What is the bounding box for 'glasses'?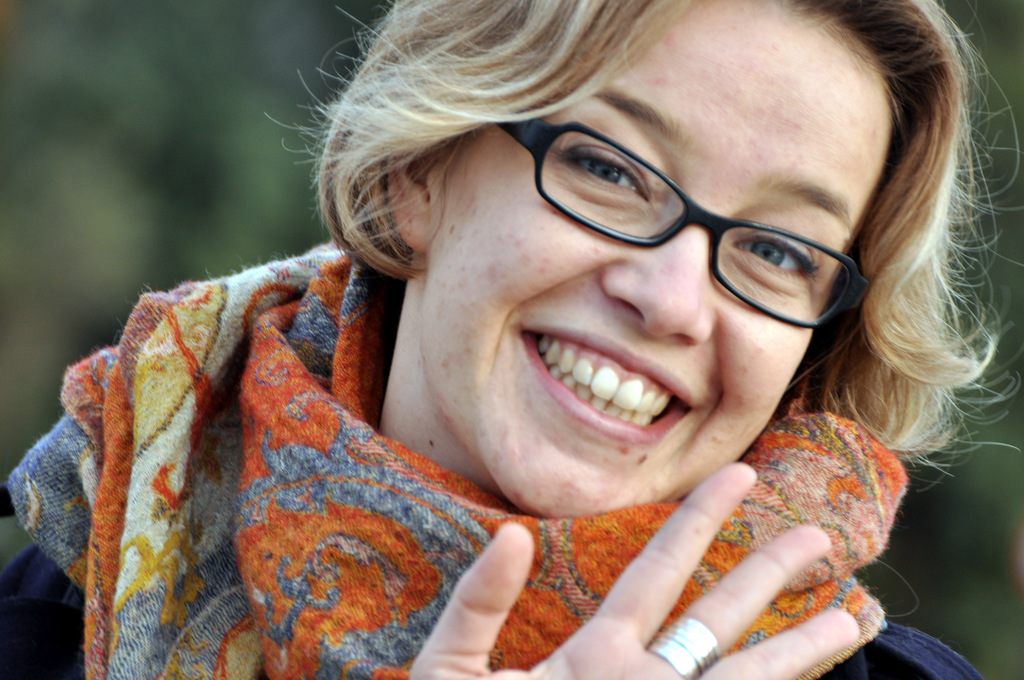
(486, 97, 867, 334).
